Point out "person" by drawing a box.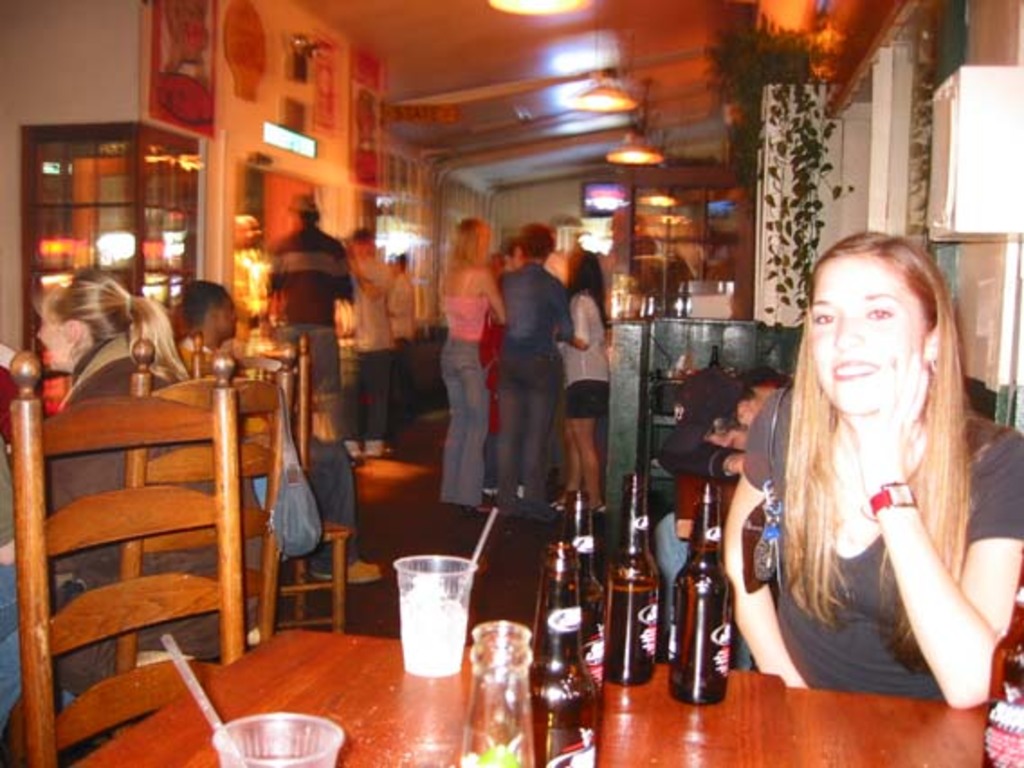
(546, 238, 613, 507).
